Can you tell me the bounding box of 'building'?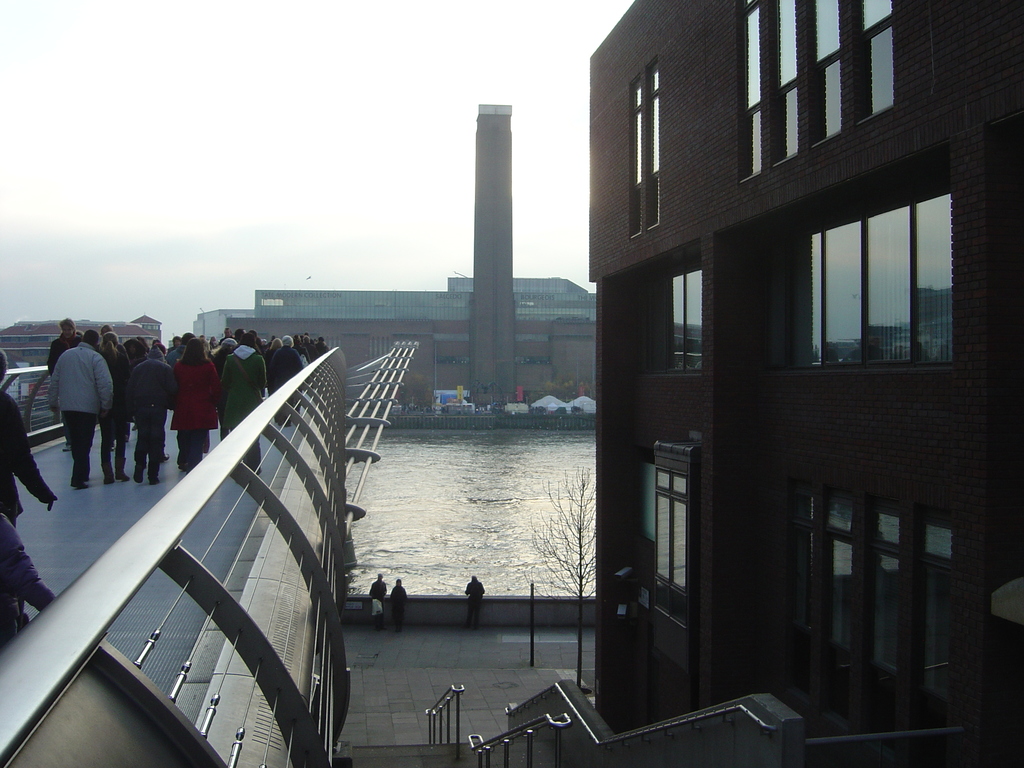
<region>0, 314, 166, 365</region>.
